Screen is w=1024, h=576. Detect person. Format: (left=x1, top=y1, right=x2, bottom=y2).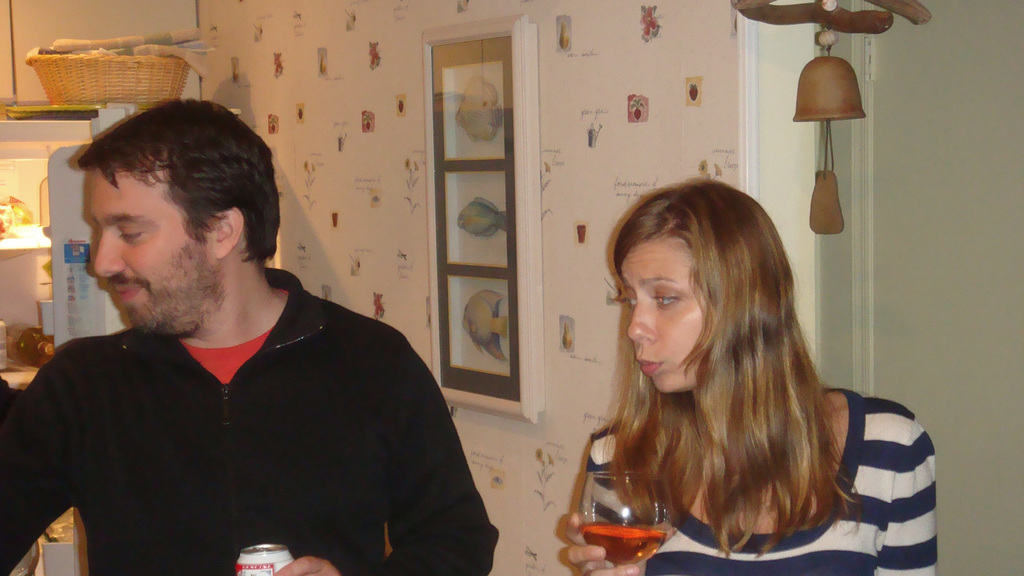
(left=1, top=97, right=502, bottom=575).
